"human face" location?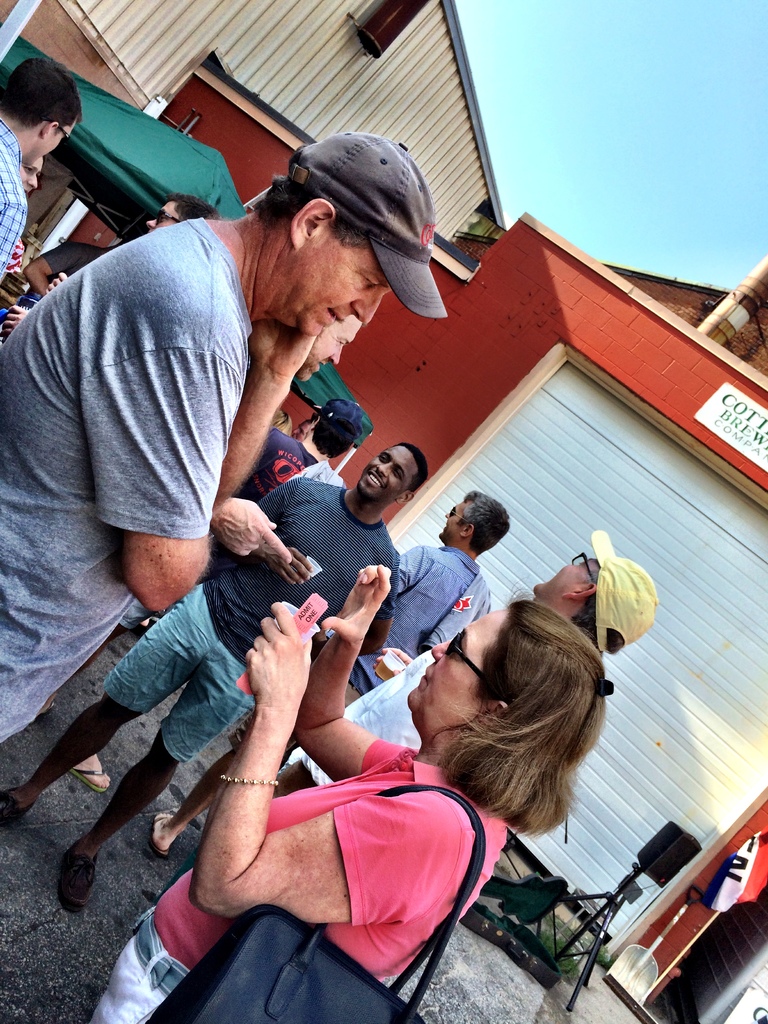
<bbox>401, 607, 503, 735</bbox>
